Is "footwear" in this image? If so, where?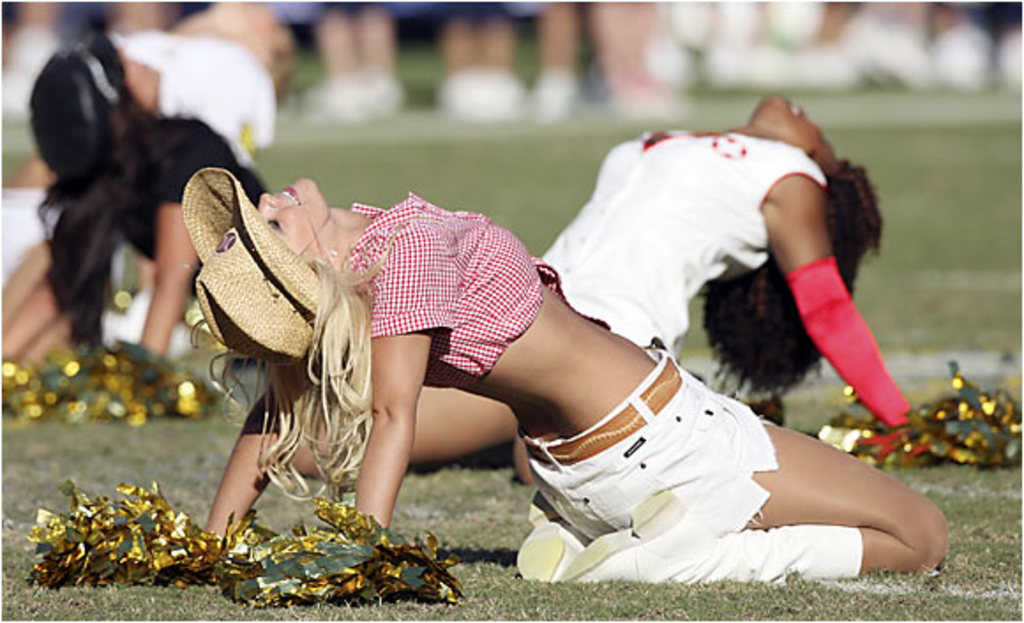
Yes, at 514/491/593/588.
